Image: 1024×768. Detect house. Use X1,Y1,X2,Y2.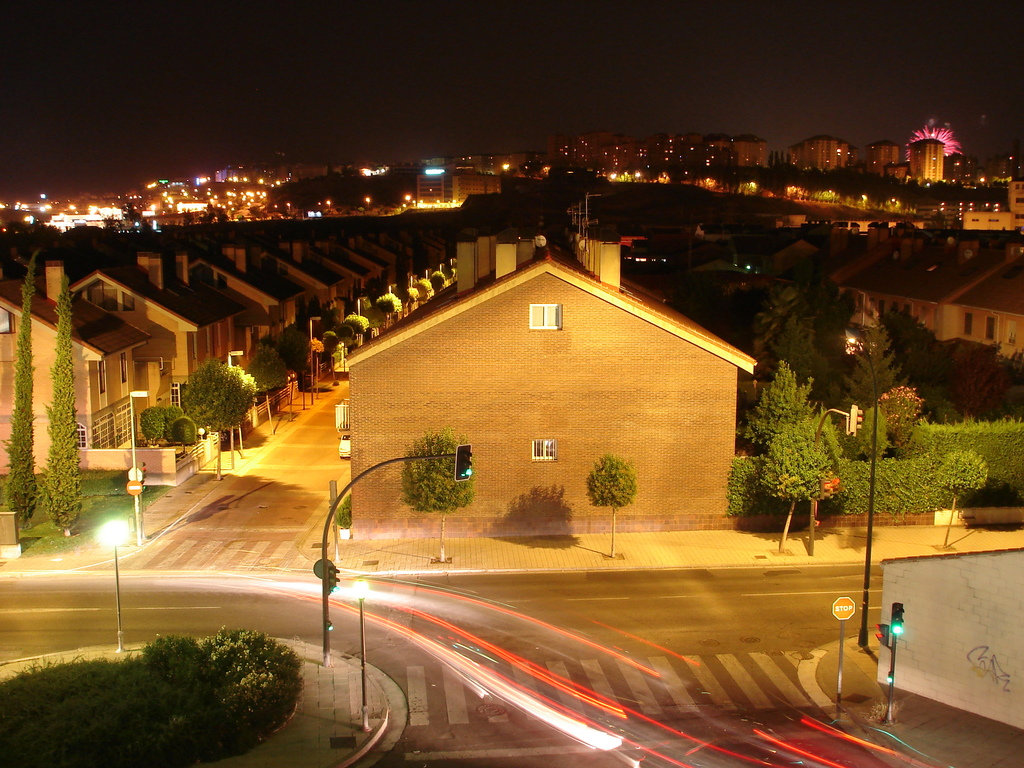
74,246,260,430.
